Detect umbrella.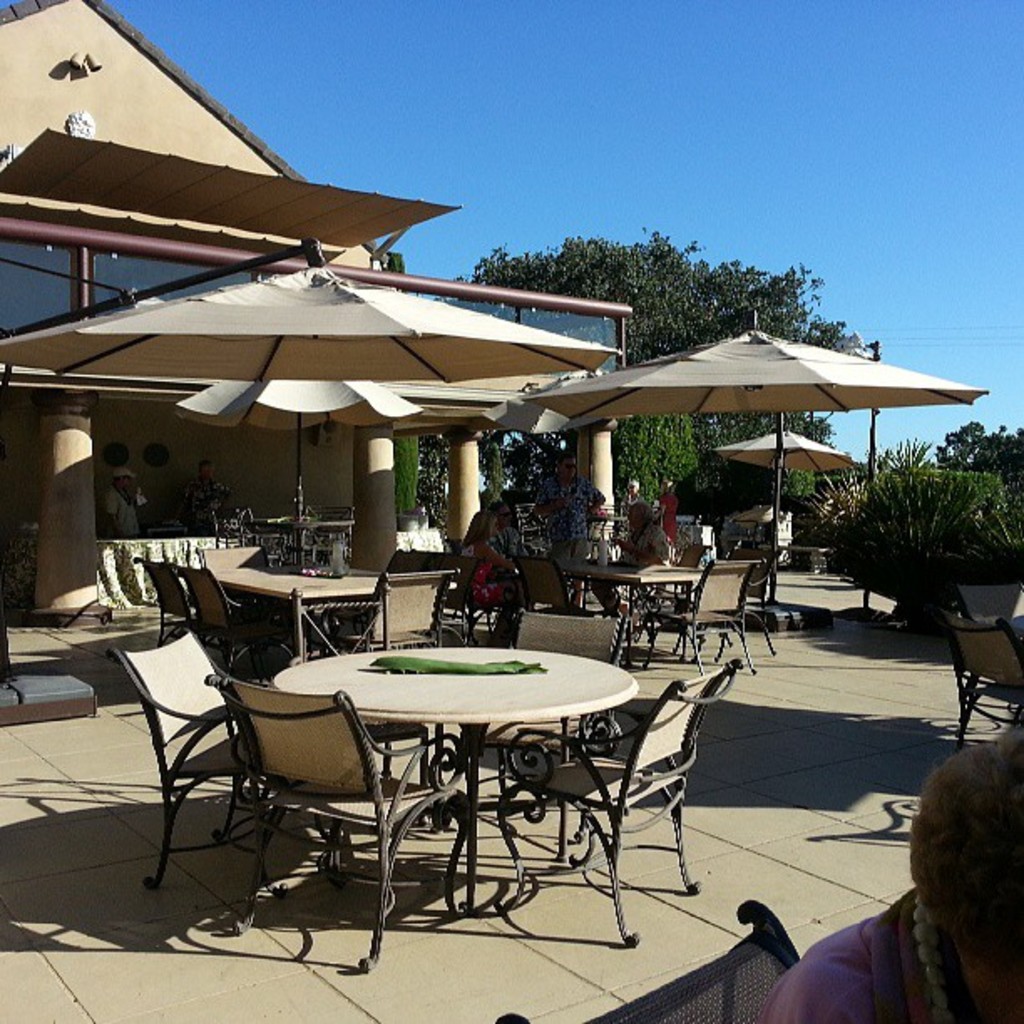
Detected at bbox=[487, 365, 602, 440].
